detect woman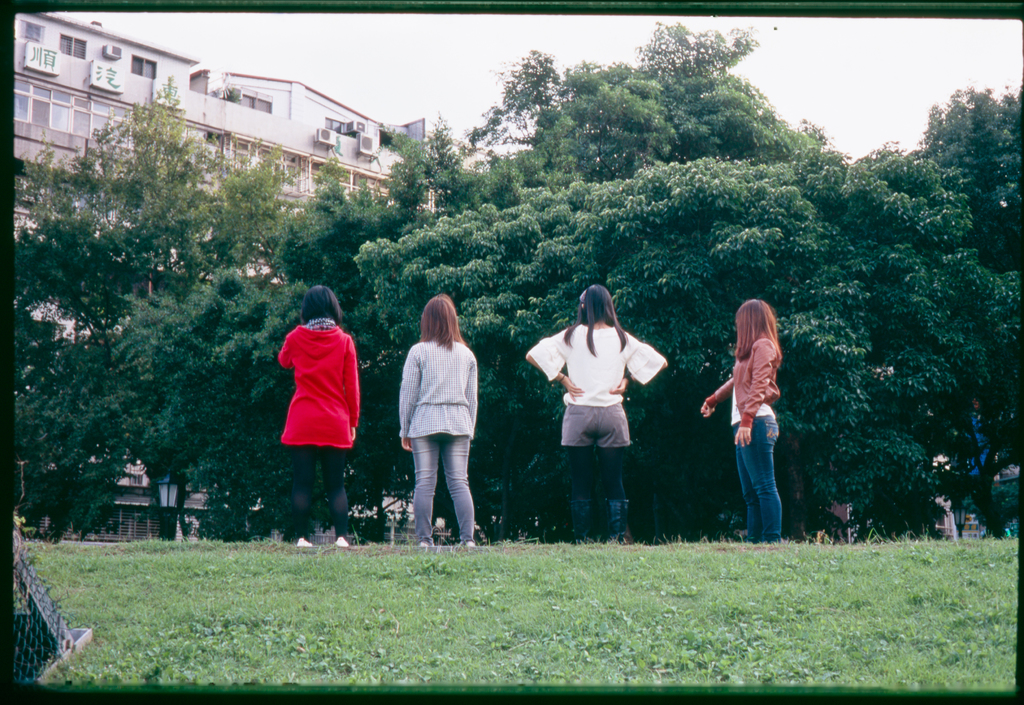
<box>395,294,492,552</box>
